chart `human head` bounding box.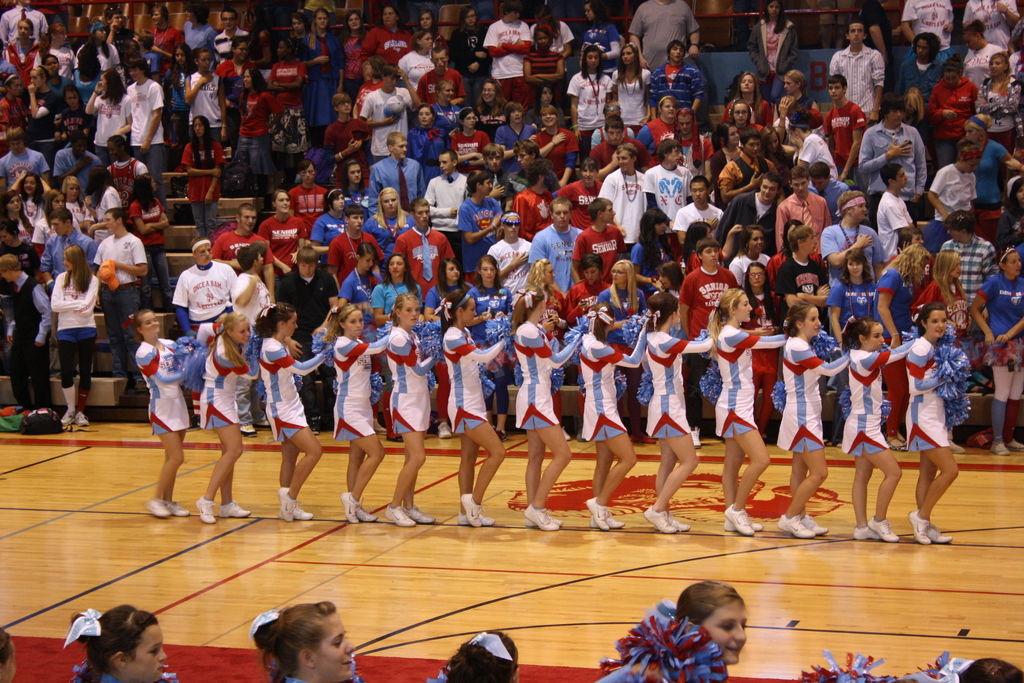
Charted: <bbox>849, 313, 886, 347</bbox>.
